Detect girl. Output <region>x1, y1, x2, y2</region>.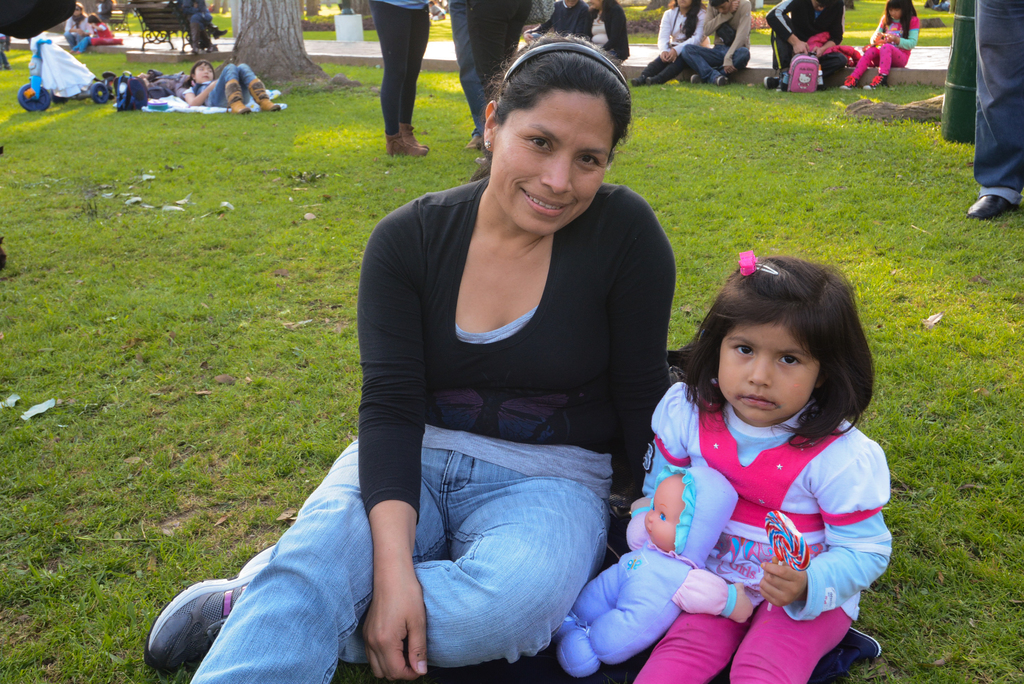
<region>182, 56, 291, 115</region>.
